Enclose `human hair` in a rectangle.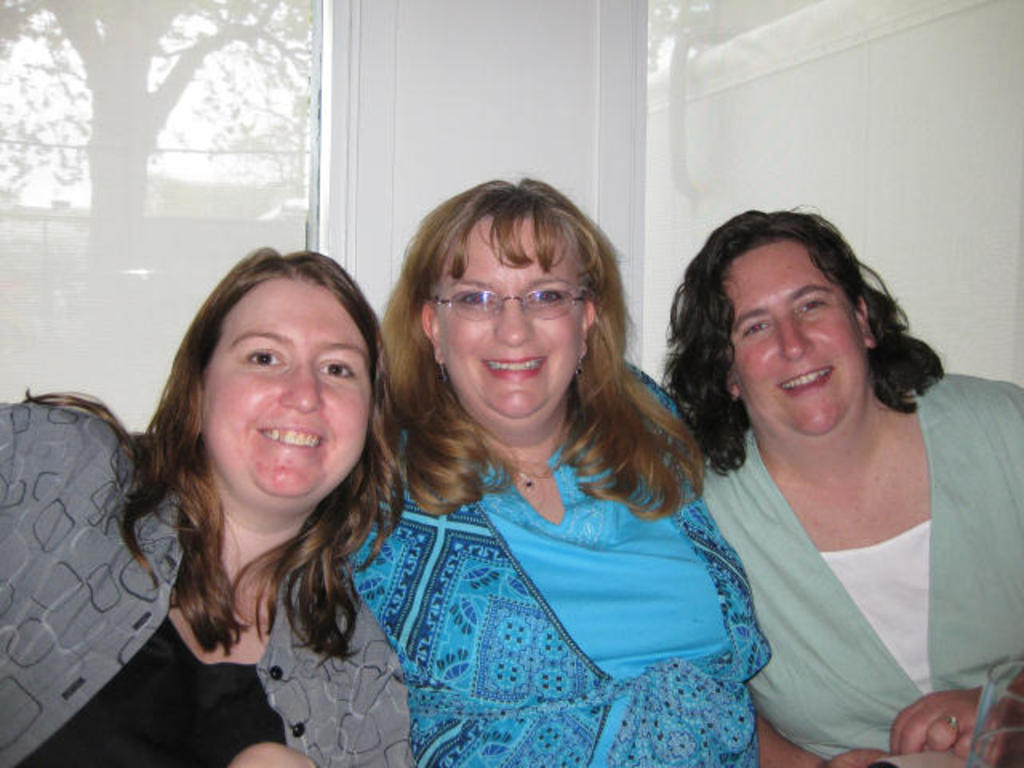
Rect(24, 240, 394, 654).
